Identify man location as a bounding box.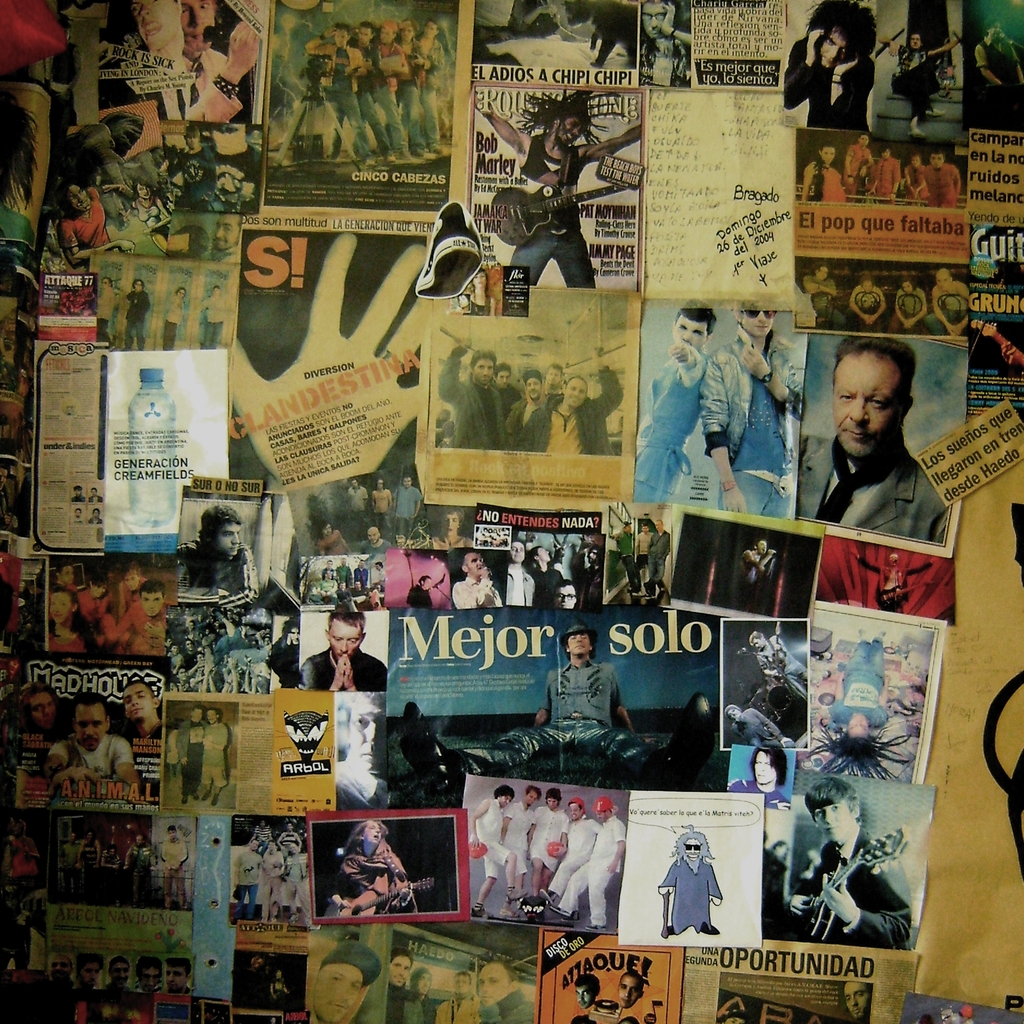
(174,502,255,608).
